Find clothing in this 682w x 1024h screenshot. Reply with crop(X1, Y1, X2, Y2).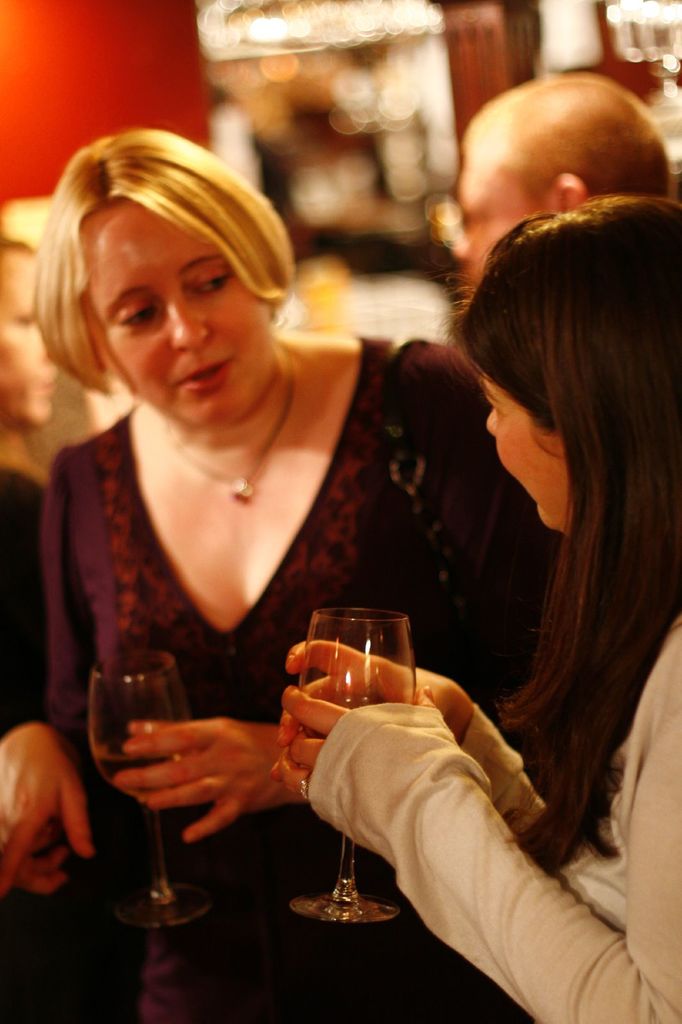
crop(301, 591, 681, 1023).
